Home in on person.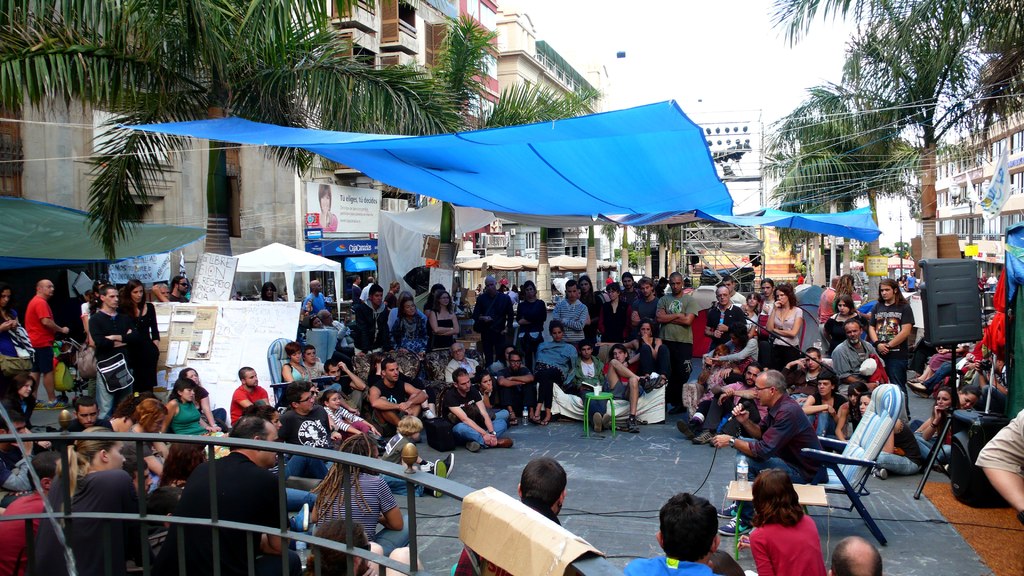
Homed in at 24,280,70,410.
